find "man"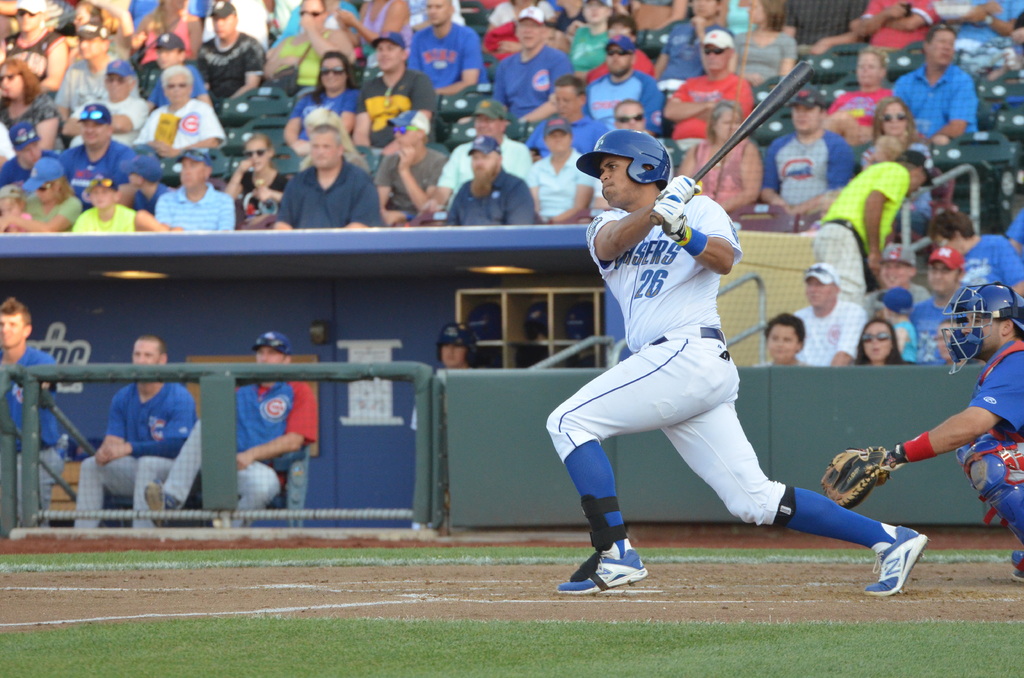
{"left": 627, "top": 94, "right": 671, "bottom": 138}
